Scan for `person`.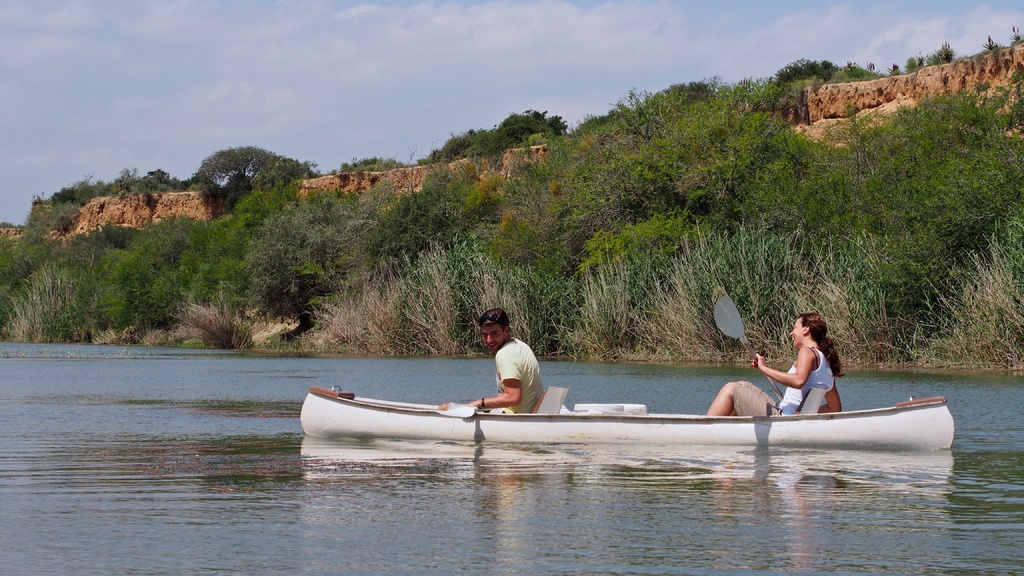
Scan result: detection(471, 309, 553, 419).
